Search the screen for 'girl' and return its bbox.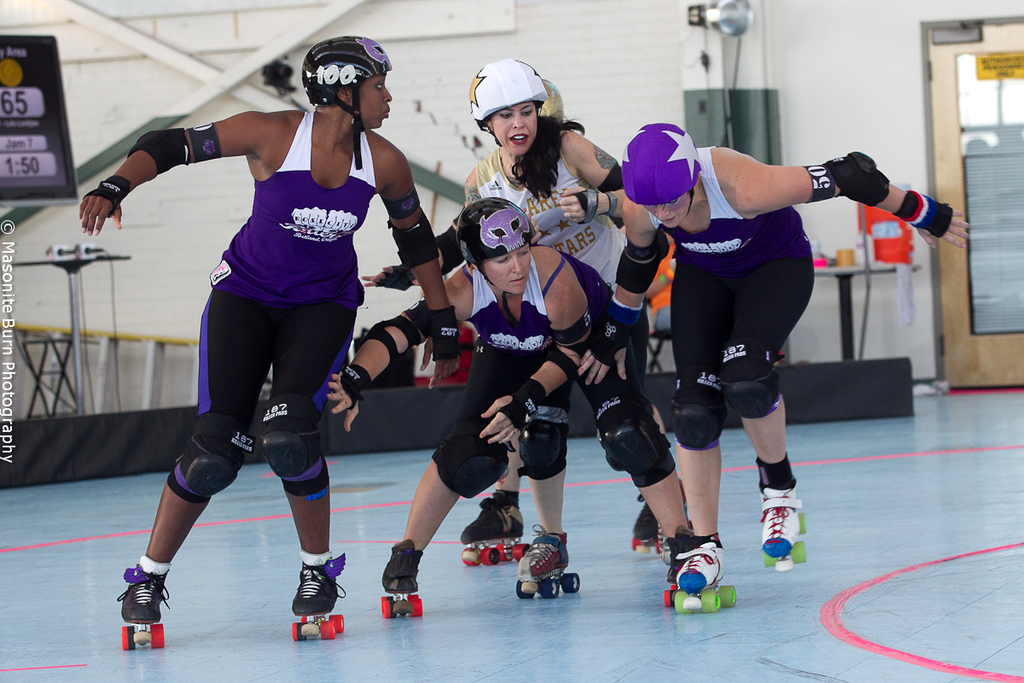
Found: crop(361, 54, 686, 544).
